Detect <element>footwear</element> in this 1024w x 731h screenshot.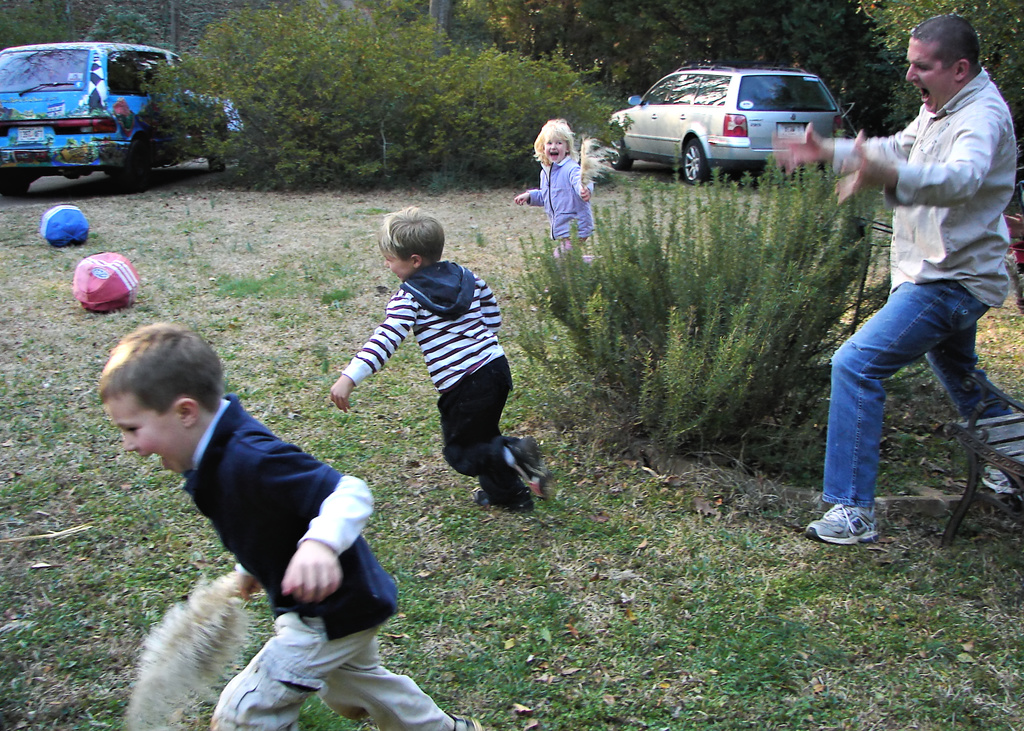
Detection: <box>502,437,561,504</box>.
